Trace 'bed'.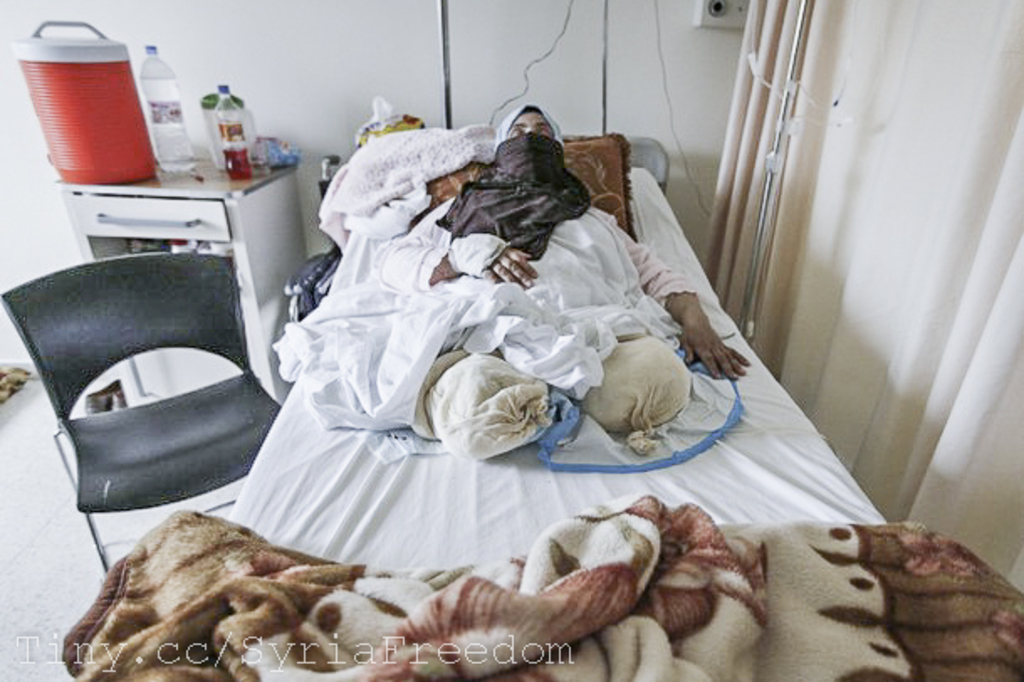
Traced to 220,118,898,680.
